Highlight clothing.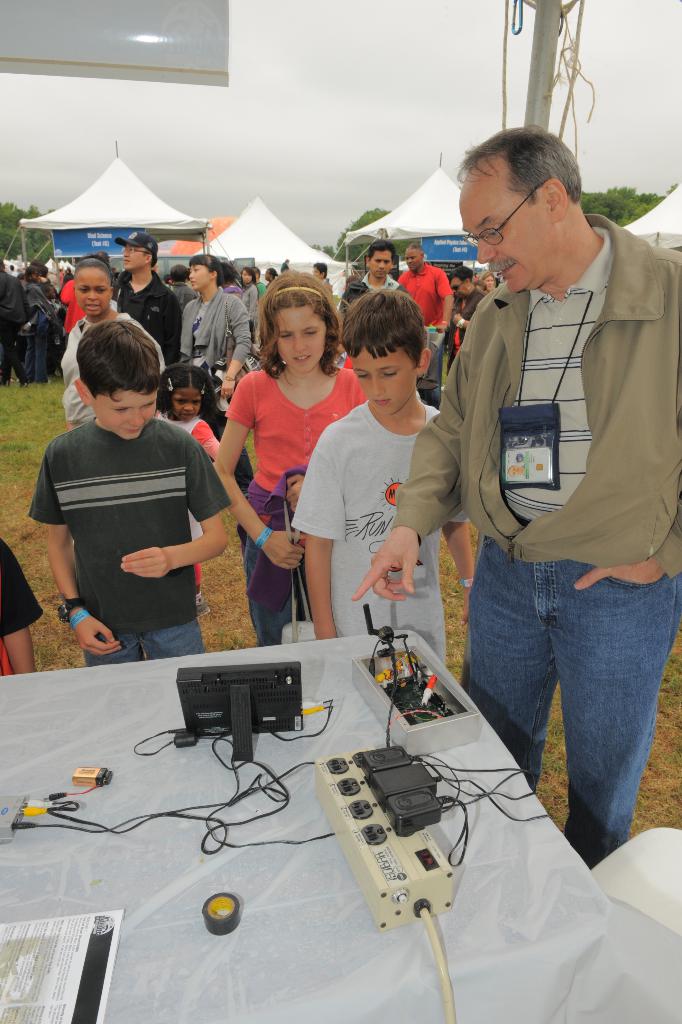
Highlighted region: bbox=(175, 274, 247, 376).
